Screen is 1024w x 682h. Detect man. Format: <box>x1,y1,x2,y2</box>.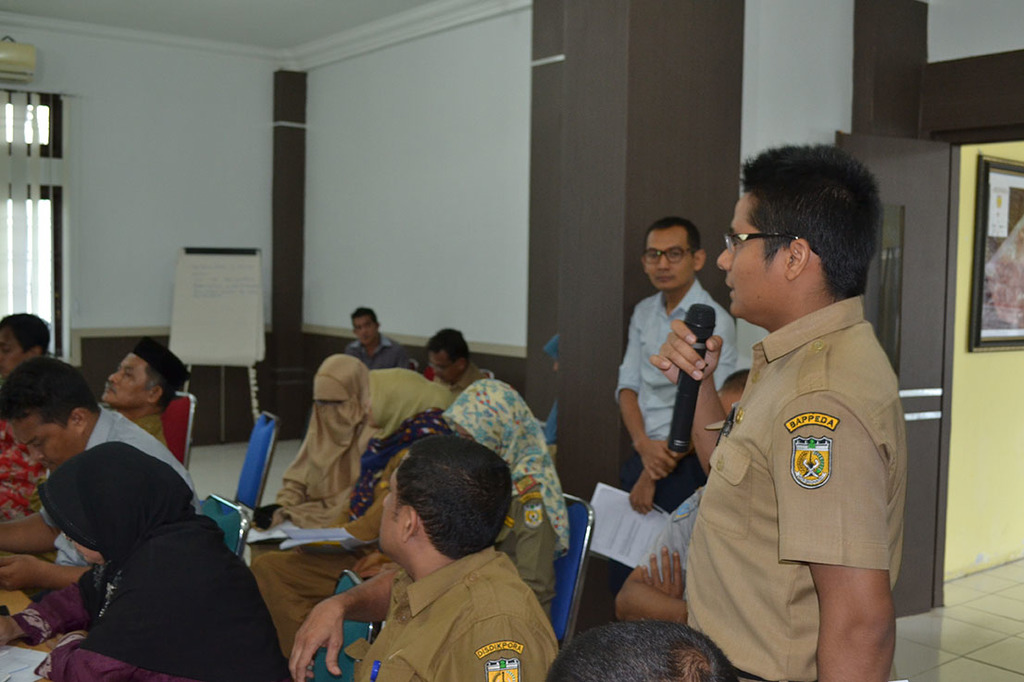
<box>284,435,560,681</box>.
